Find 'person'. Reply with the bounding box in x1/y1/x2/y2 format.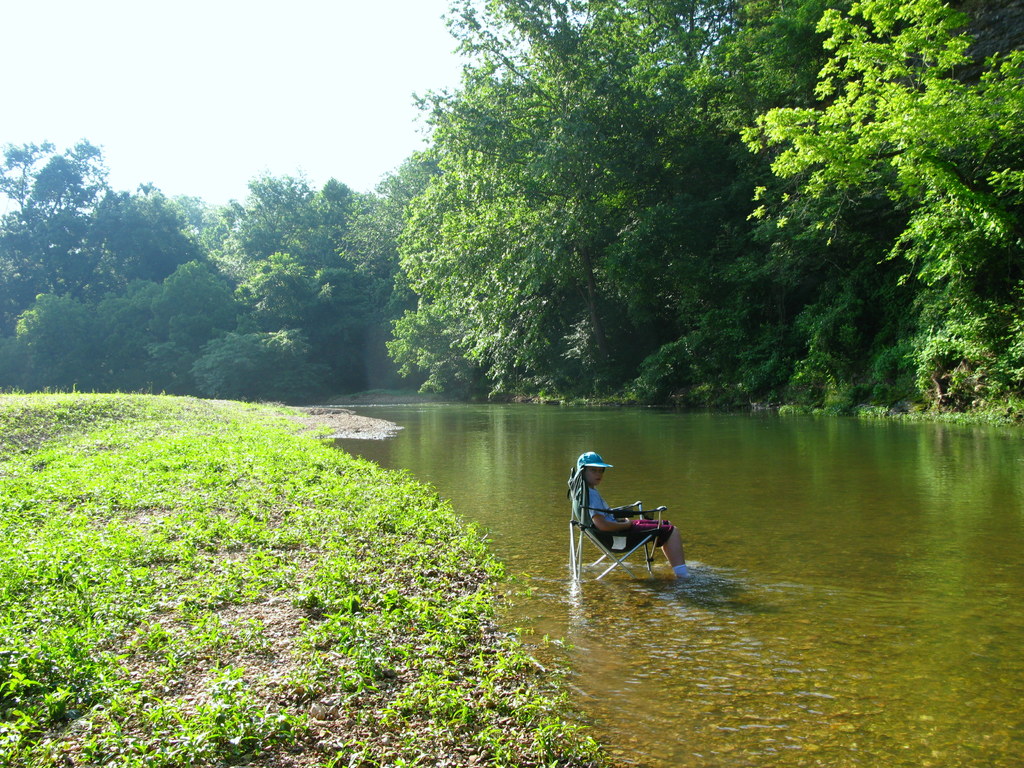
566/440/674/589.
